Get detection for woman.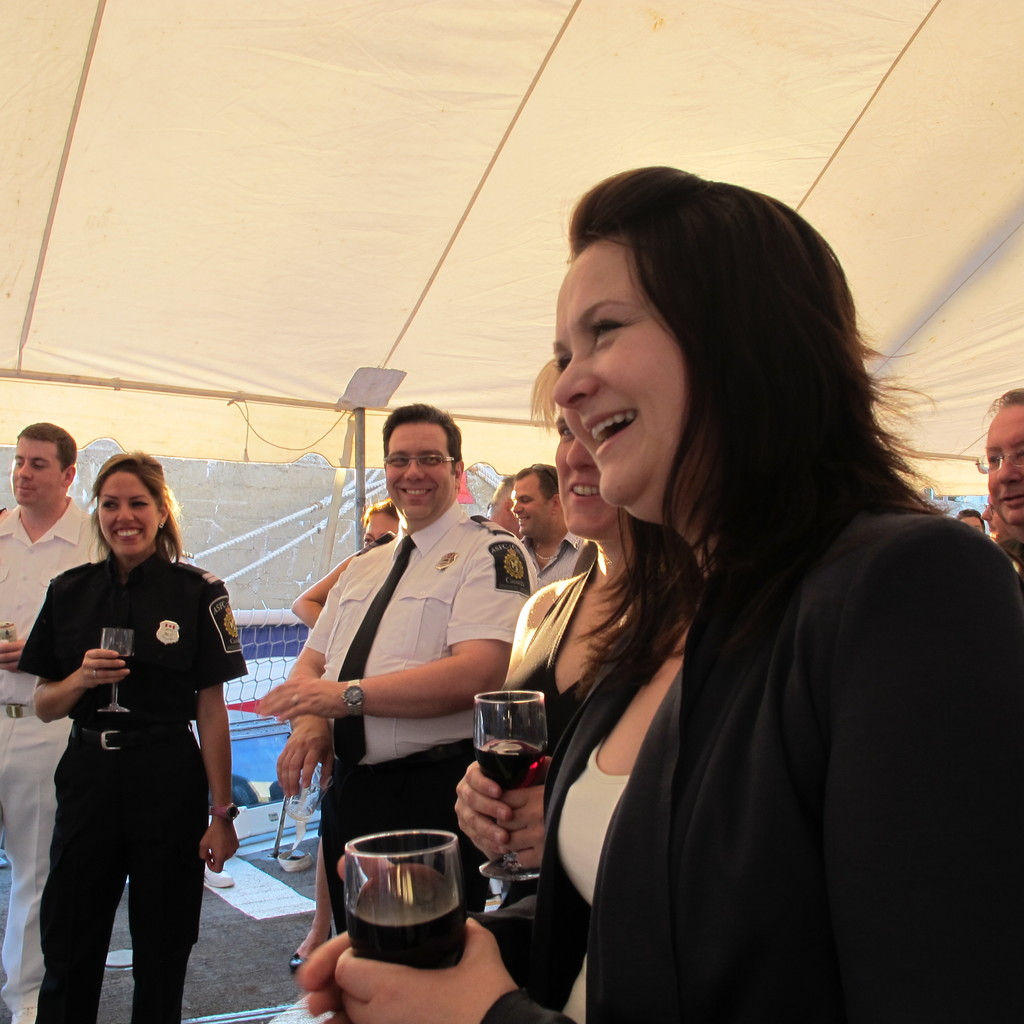
Detection: box(29, 440, 252, 1023).
